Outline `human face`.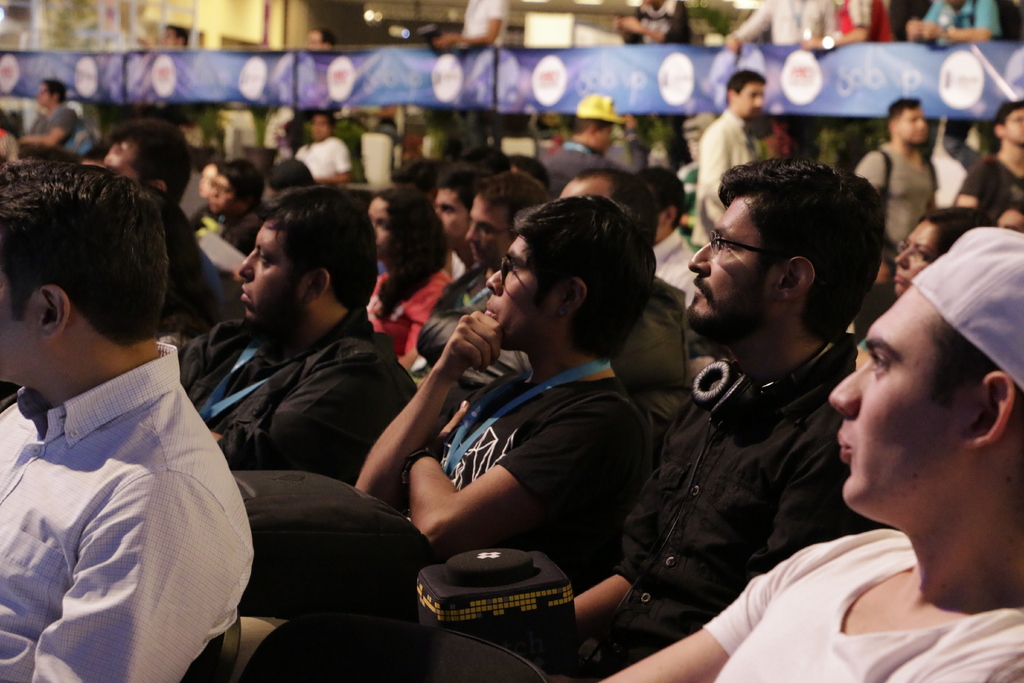
Outline: x1=240 y1=224 x2=304 y2=328.
